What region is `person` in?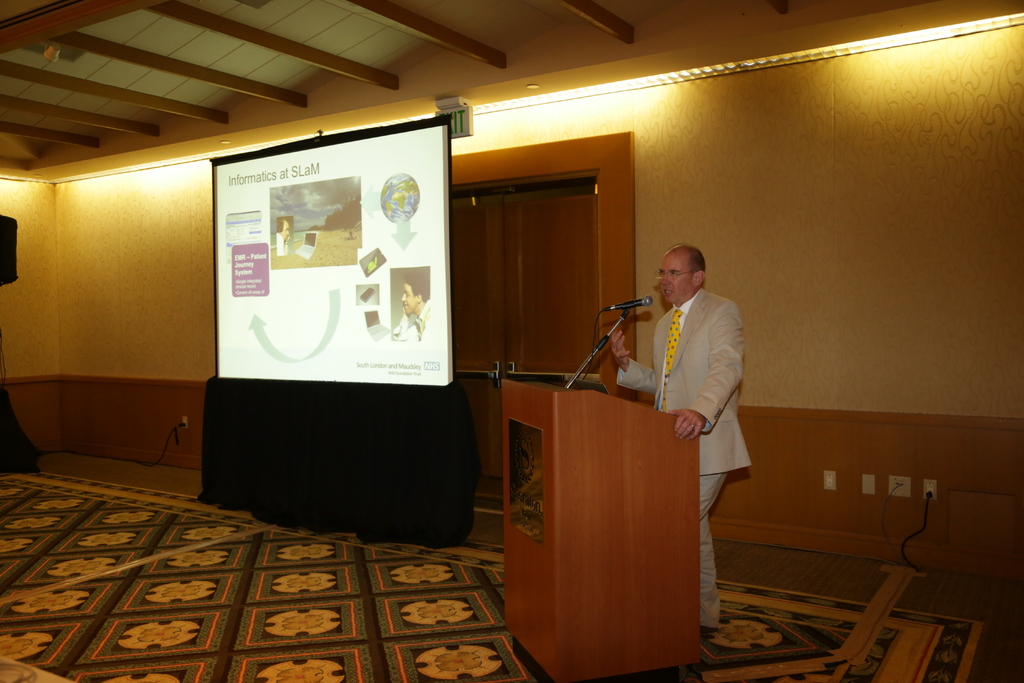
region(389, 272, 428, 343).
